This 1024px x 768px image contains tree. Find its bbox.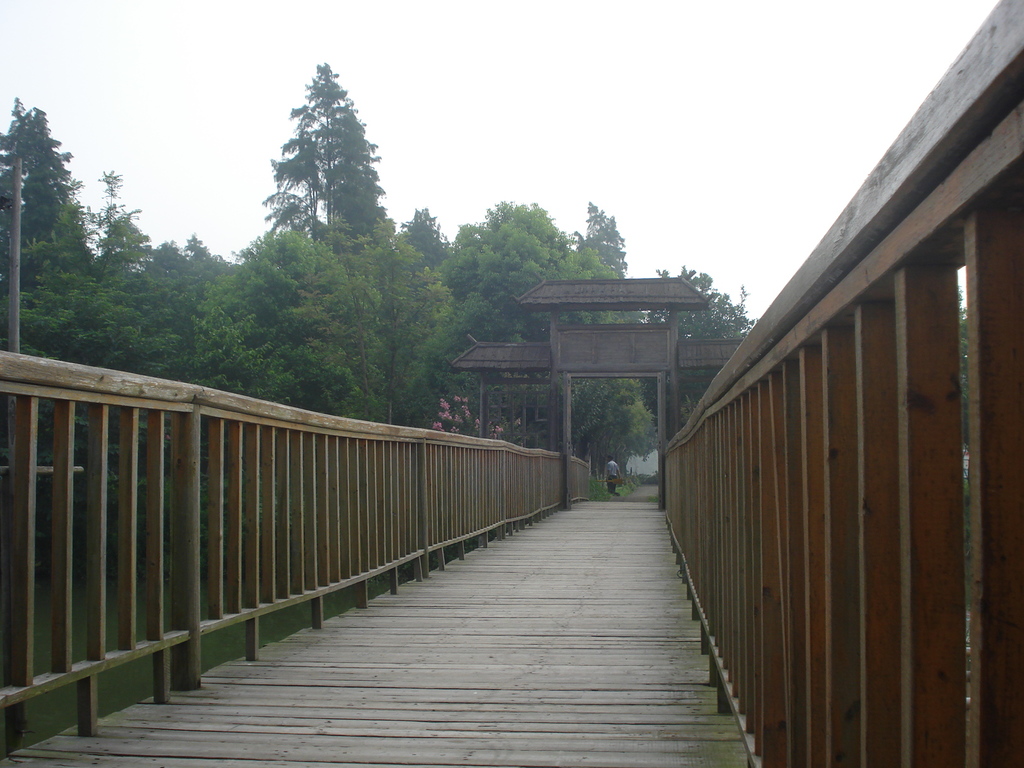
box(0, 97, 101, 335).
